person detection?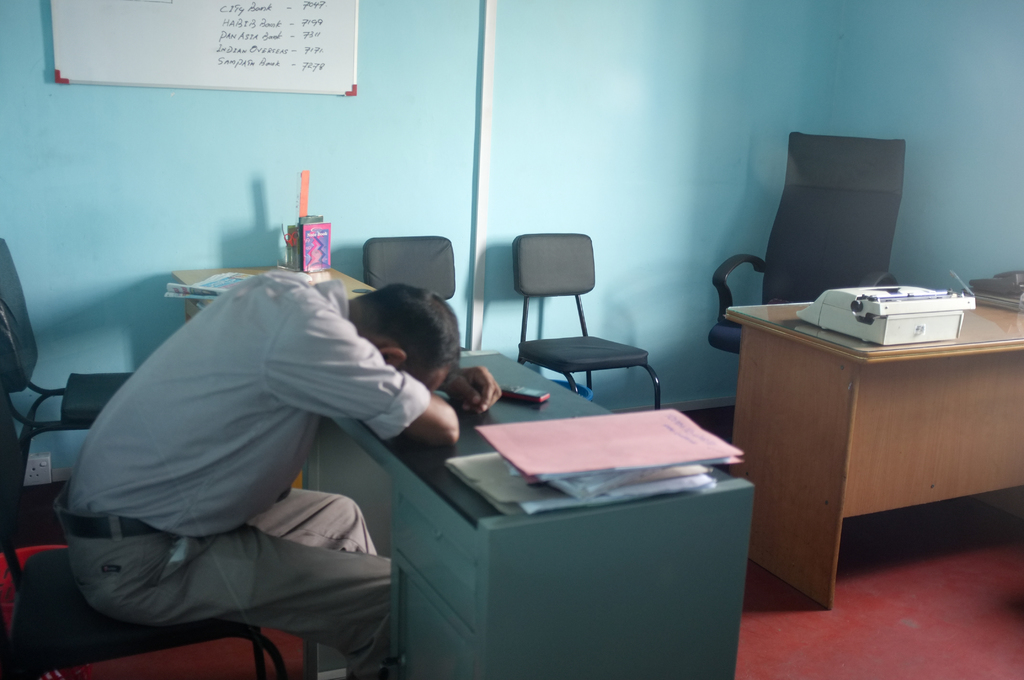
(74,221,480,670)
